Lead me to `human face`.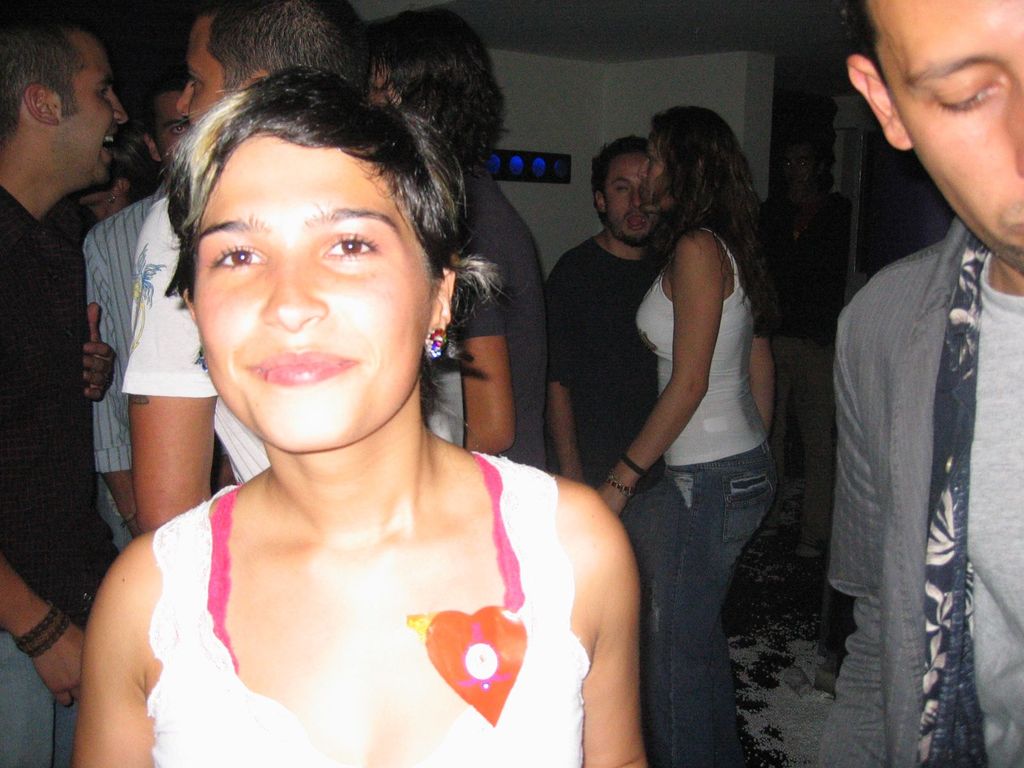
Lead to <region>195, 130, 442, 457</region>.
